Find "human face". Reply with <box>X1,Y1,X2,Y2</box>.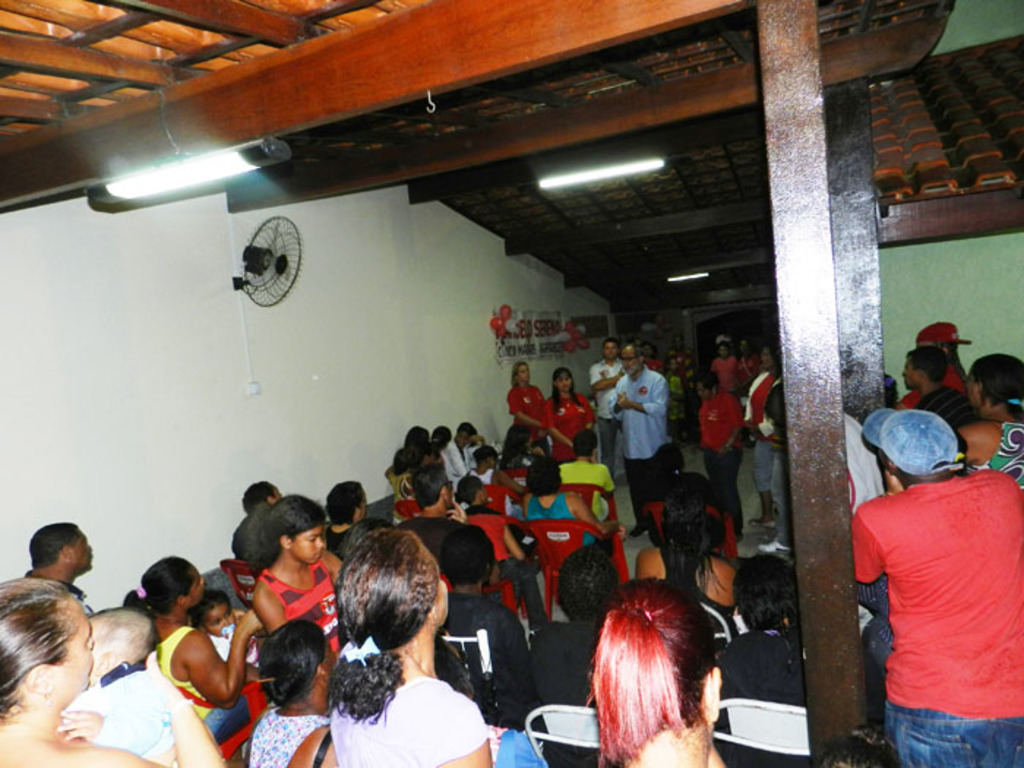
<box>67,598,94,686</box>.
